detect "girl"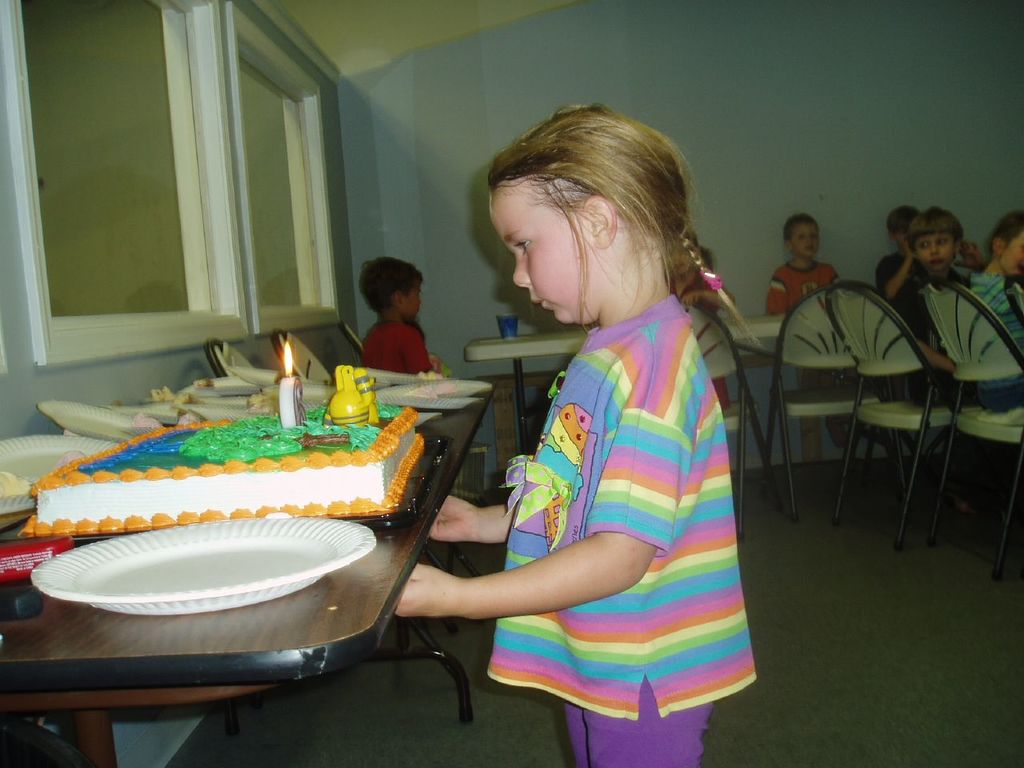
(x1=389, y1=102, x2=759, y2=767)
